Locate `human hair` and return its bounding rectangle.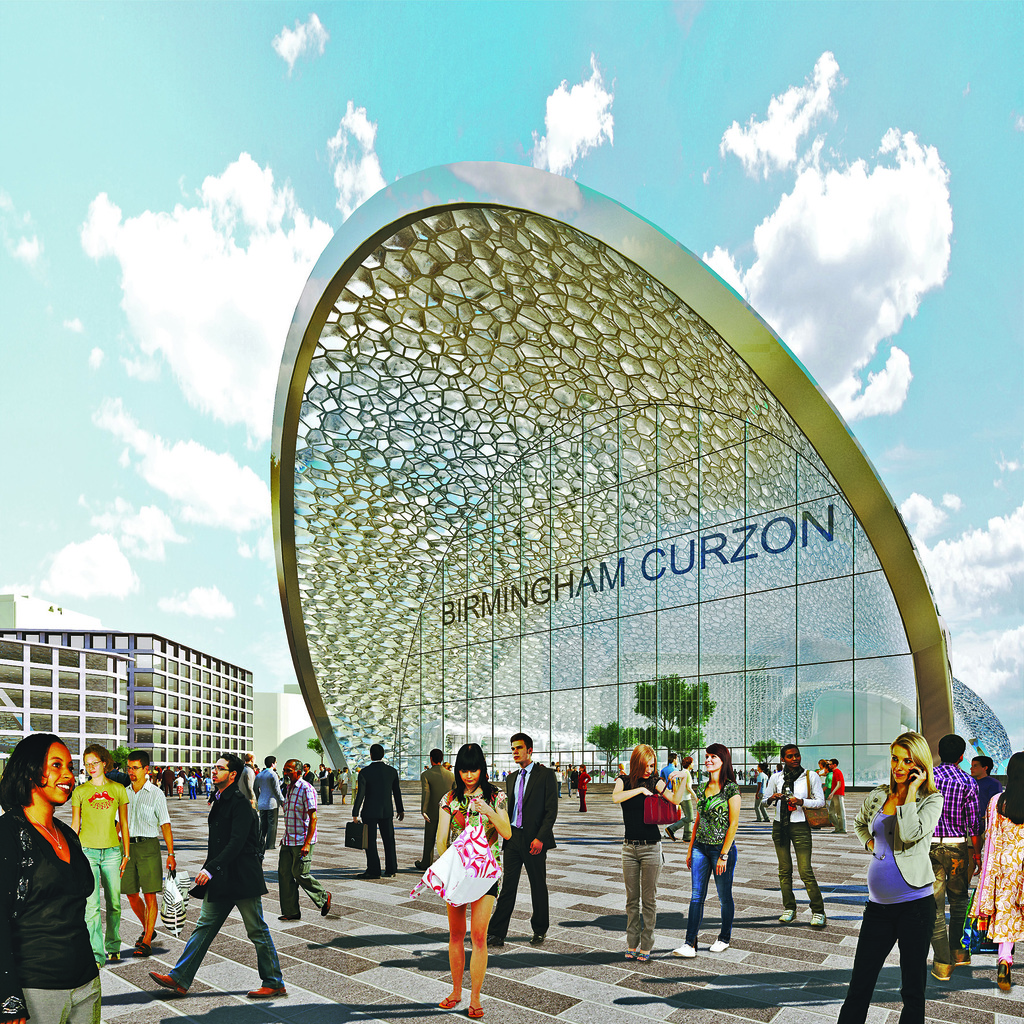
{"left": 625, "top": 742, "right": 655, "bottom": 784}.
